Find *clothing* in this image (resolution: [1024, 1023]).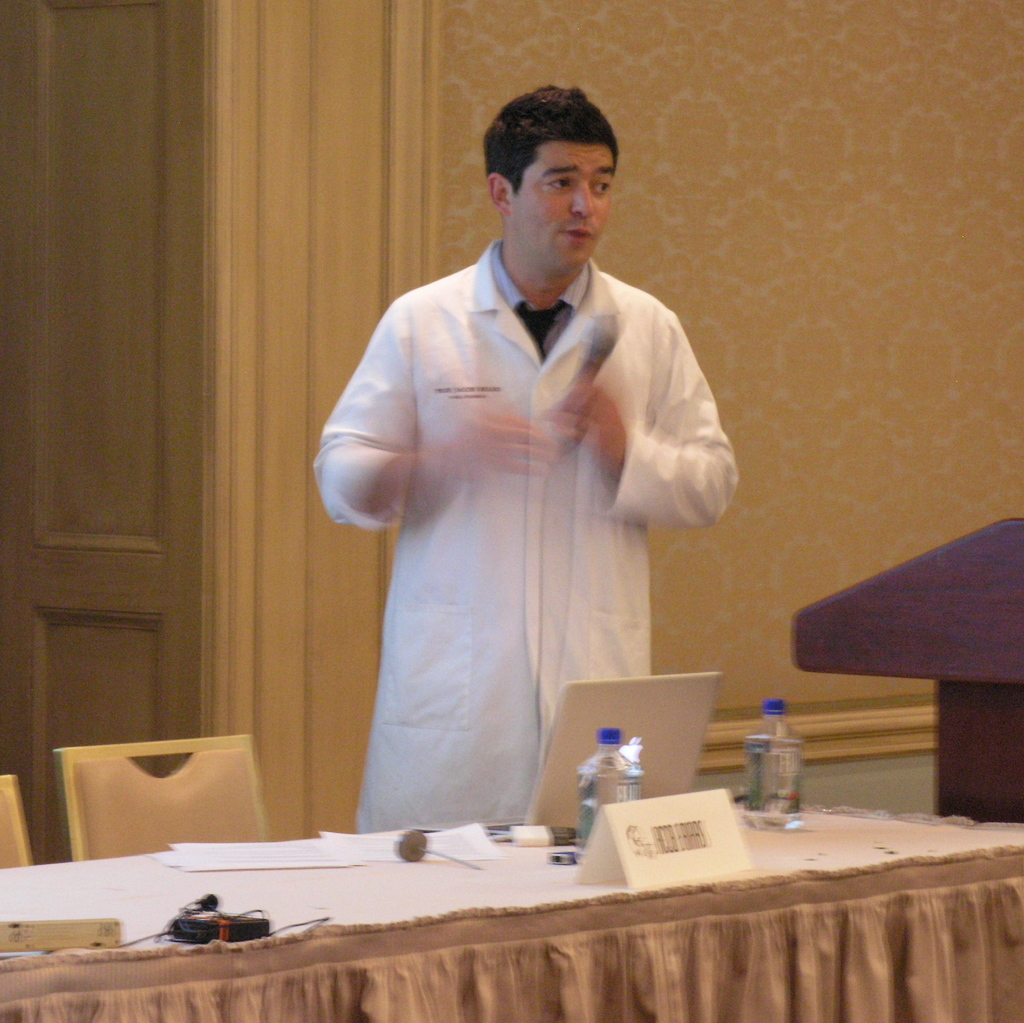
(305,217,739,818).
